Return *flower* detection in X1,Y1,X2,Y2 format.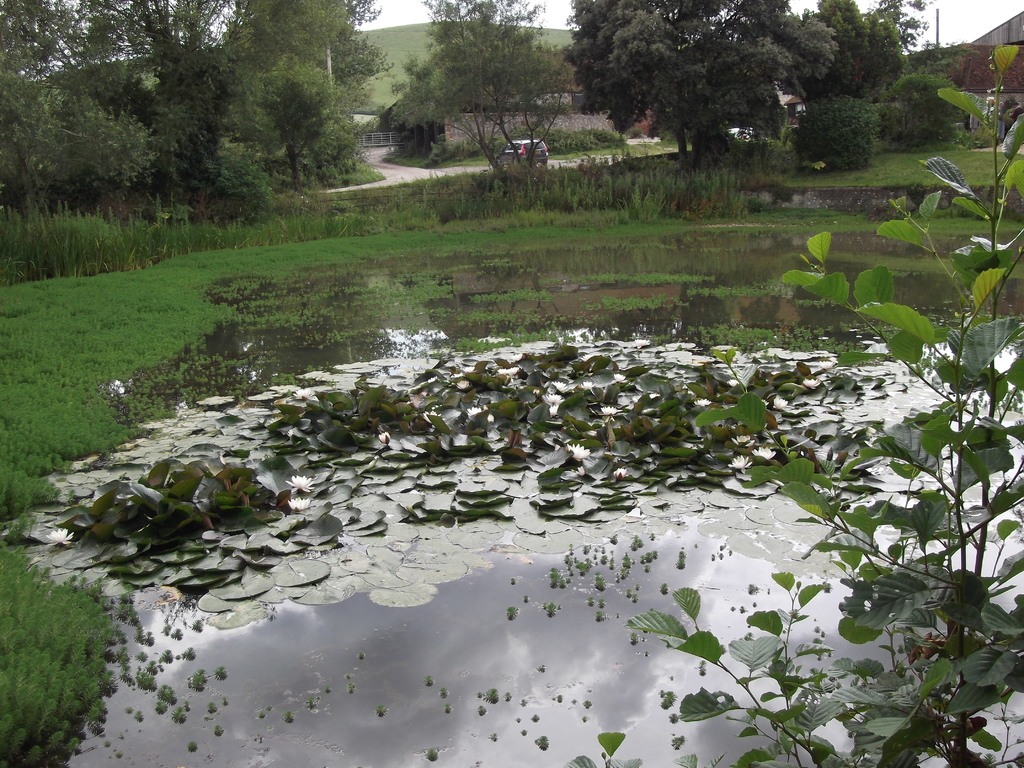
582,380,593,392.
